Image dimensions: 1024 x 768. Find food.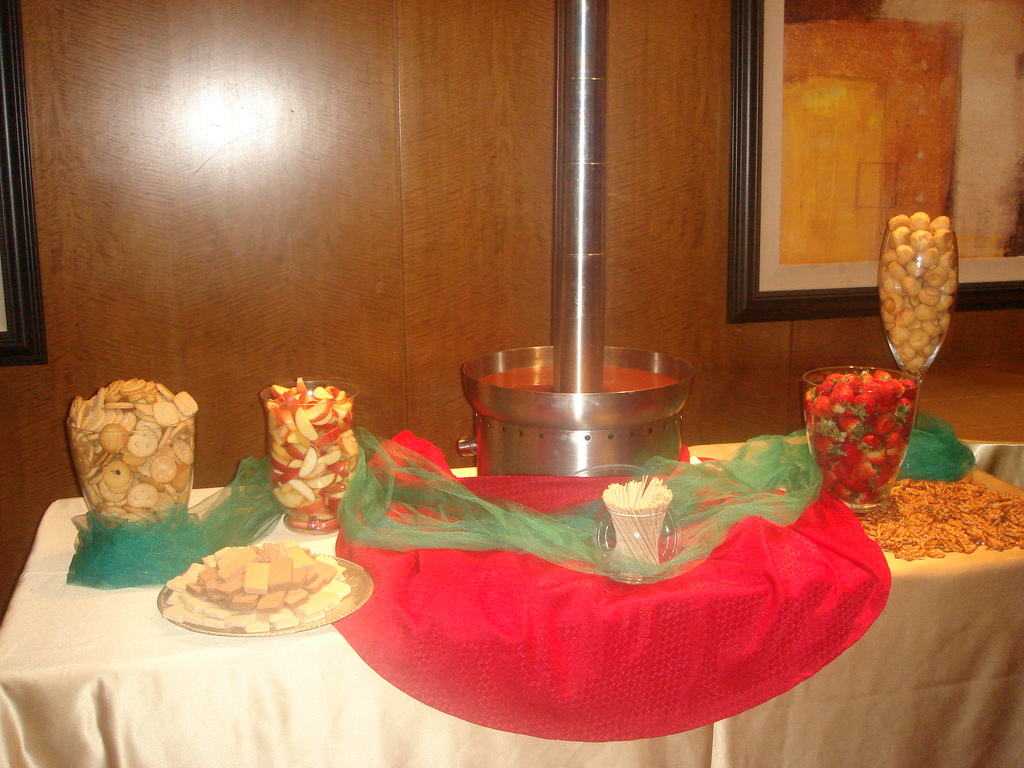
bbox=(175, 541, 348, 640).
